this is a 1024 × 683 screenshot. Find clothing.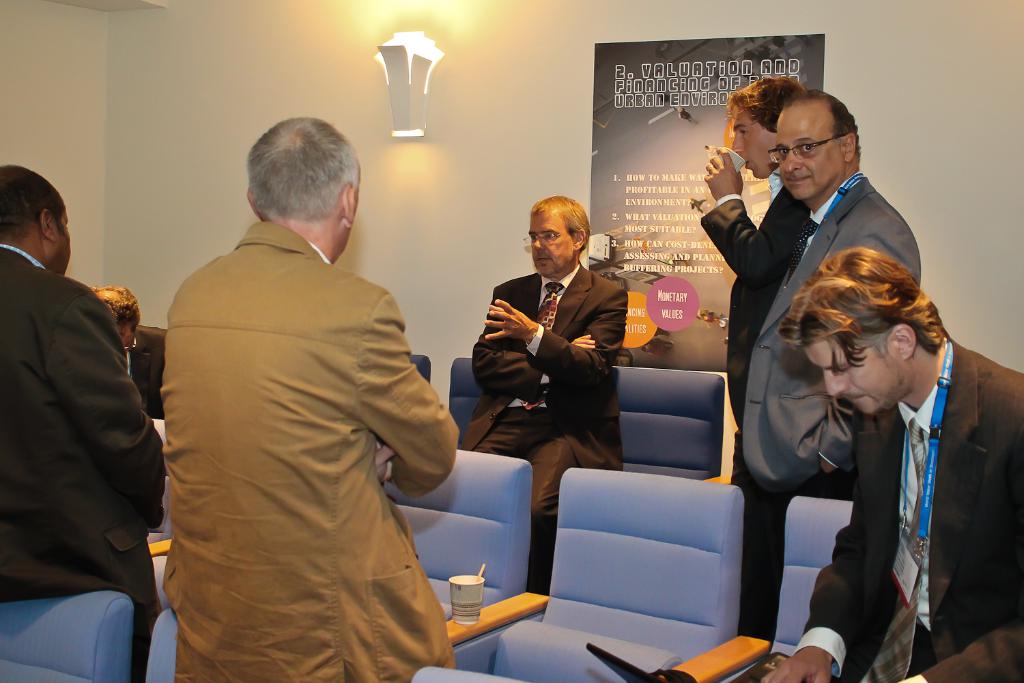
Bounding box: [0,241,164,682].
